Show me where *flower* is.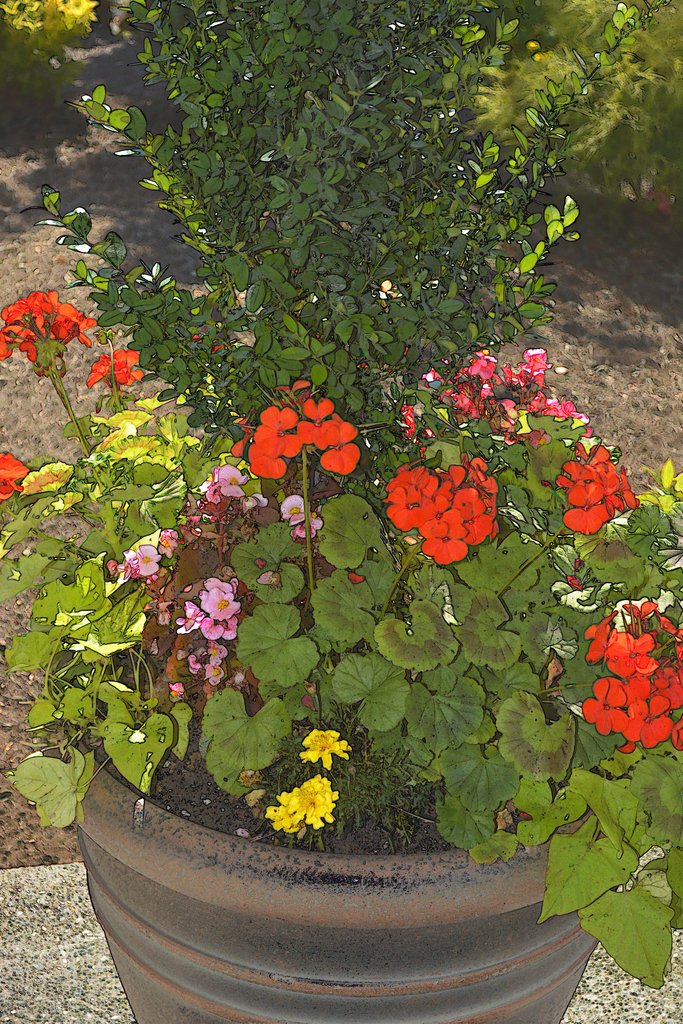
*flower* is at 0 443 22 497.
